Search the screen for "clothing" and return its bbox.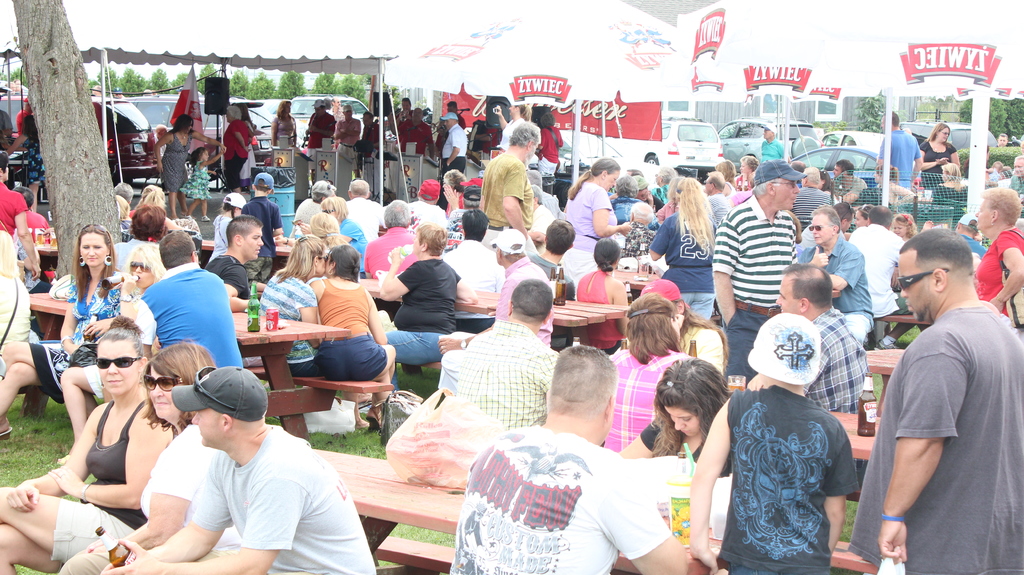
Found: select_region(246, 191, 285, 271).
